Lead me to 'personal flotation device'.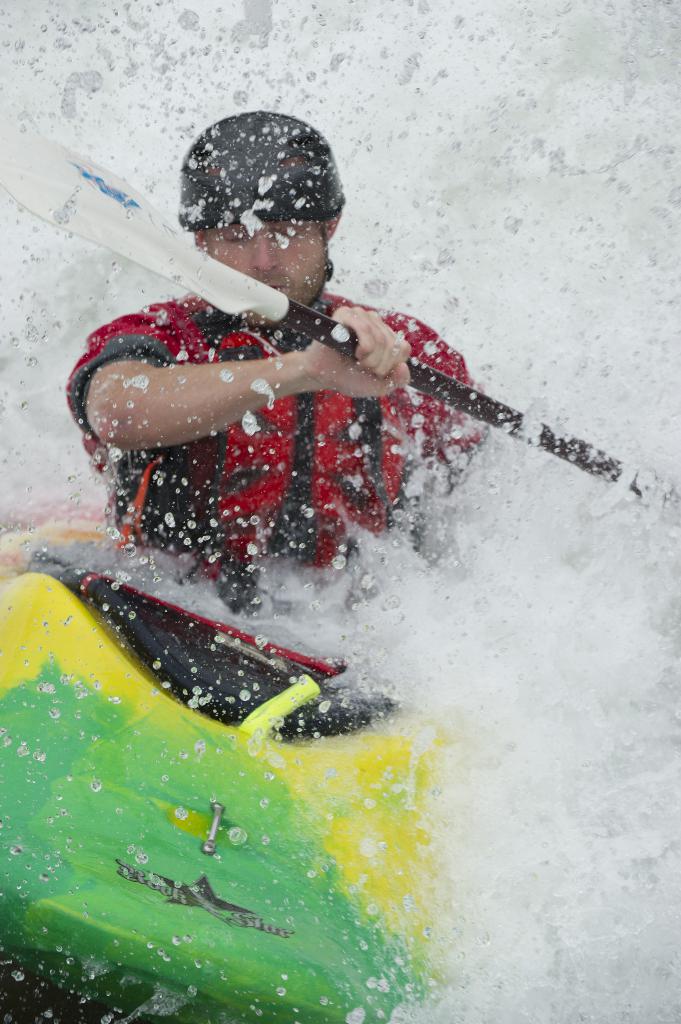
Lead to 100, 278, 497, 635.
